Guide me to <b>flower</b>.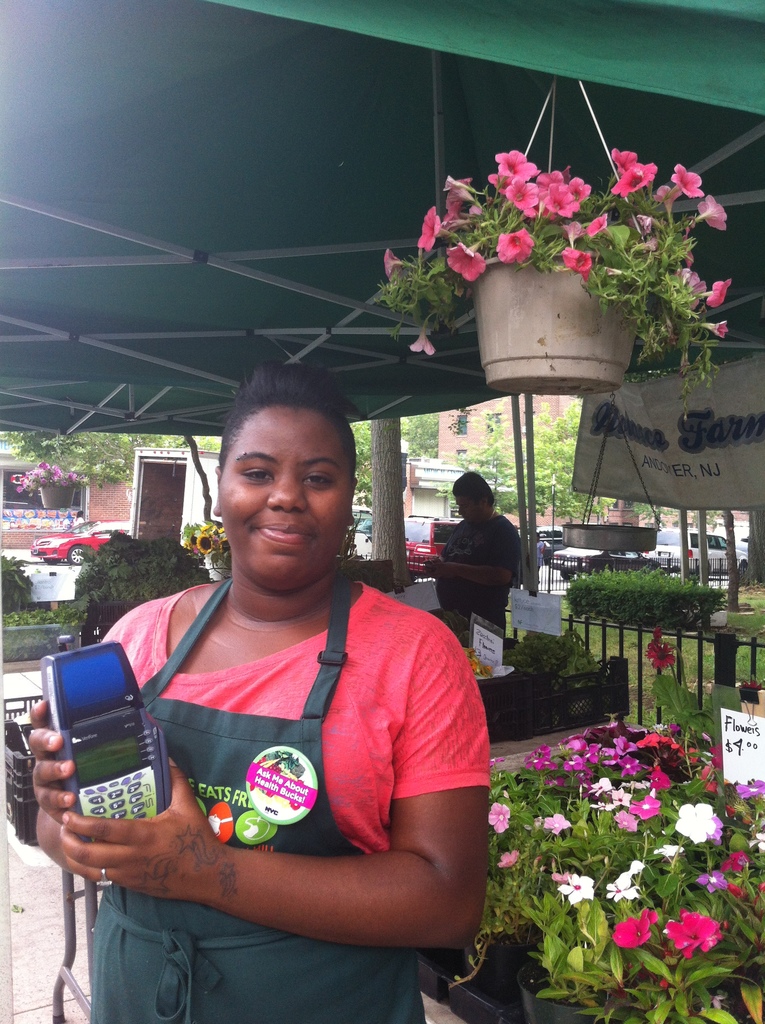
Guidance: (567, 246, 595, 271).
